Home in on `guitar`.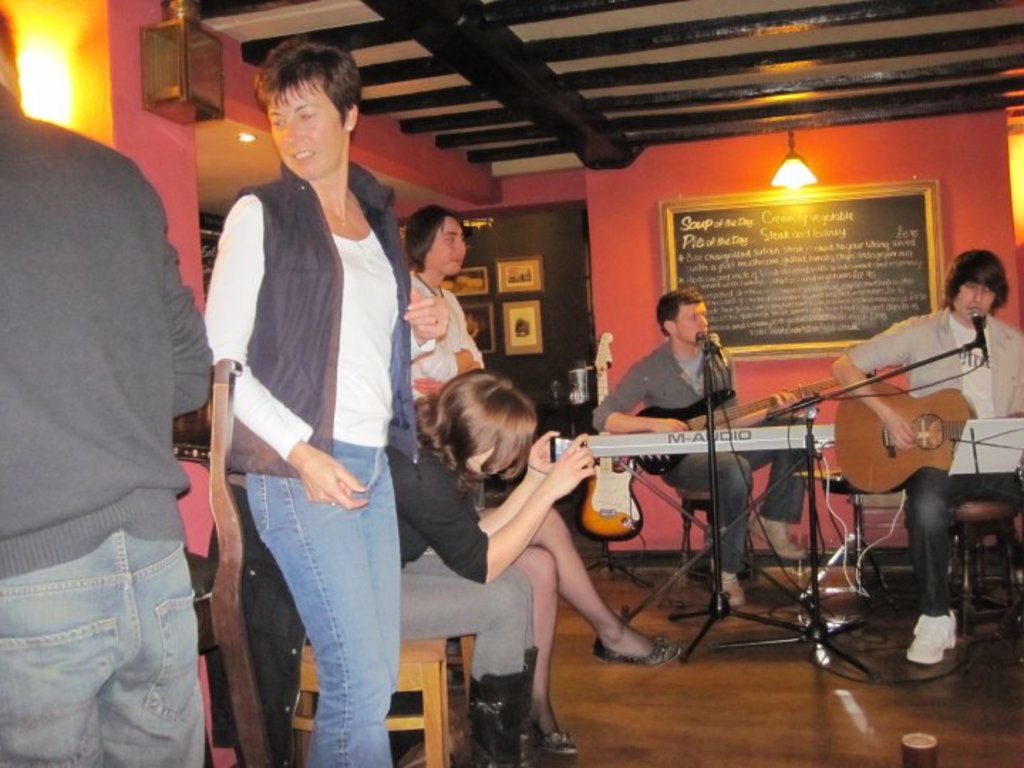
Homed in at 829/378/1023/501.
